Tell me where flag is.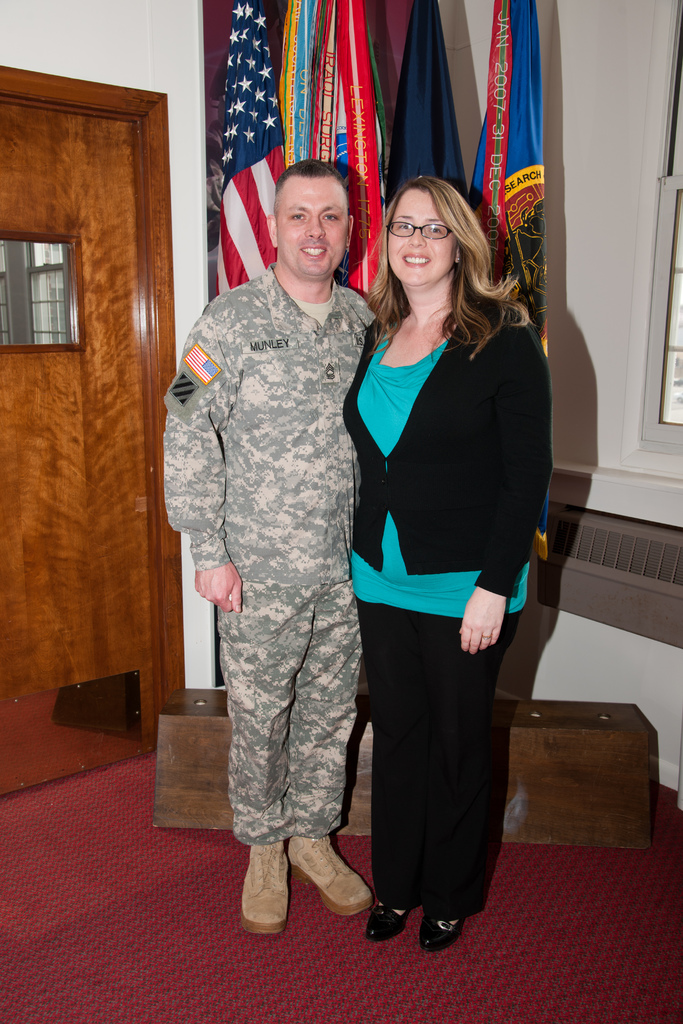
flag is at <bbox>217, 0, 284, 301</bbox>.
